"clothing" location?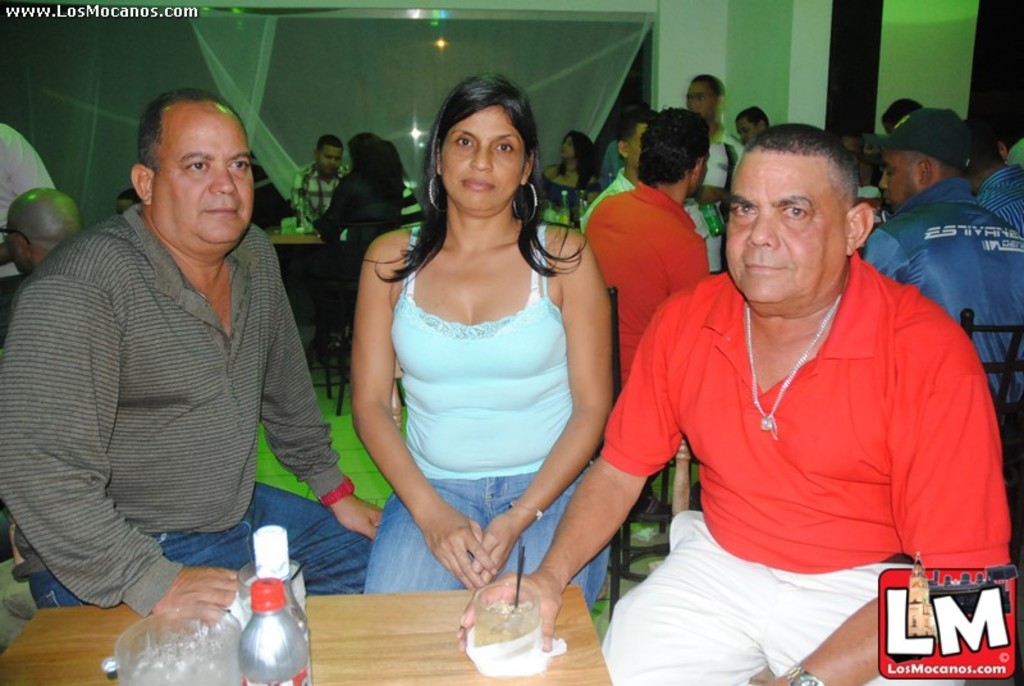
bbox(292, 165, 352, 228)
